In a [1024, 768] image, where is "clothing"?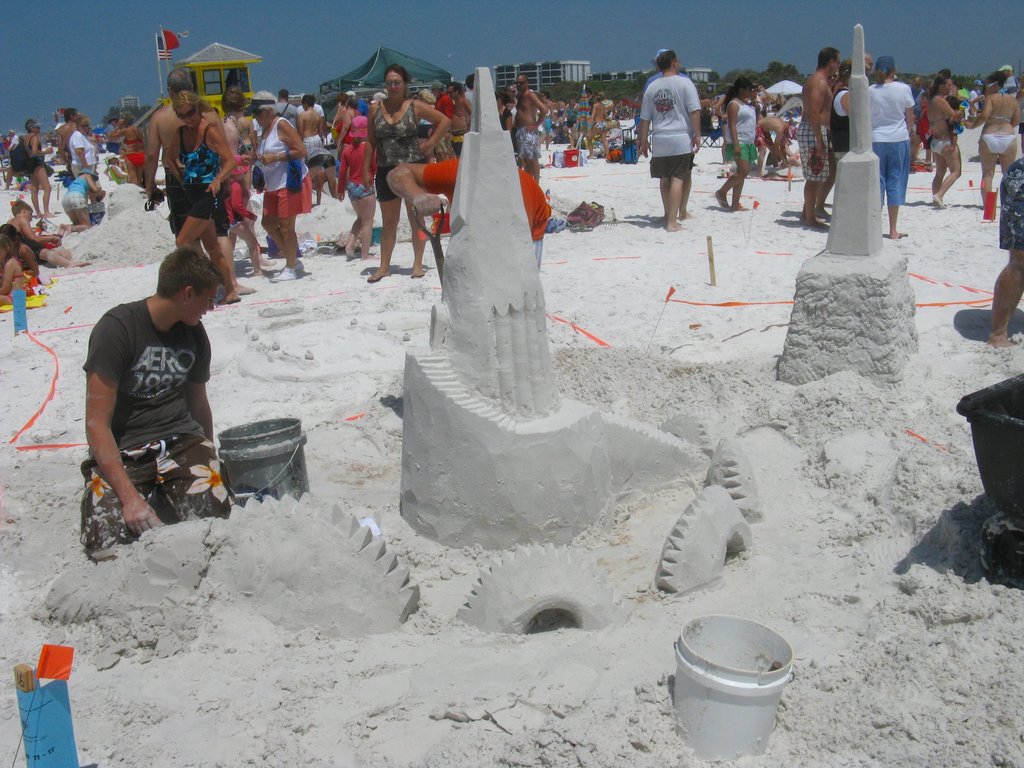
Rect(797, 118, 834, 186).
